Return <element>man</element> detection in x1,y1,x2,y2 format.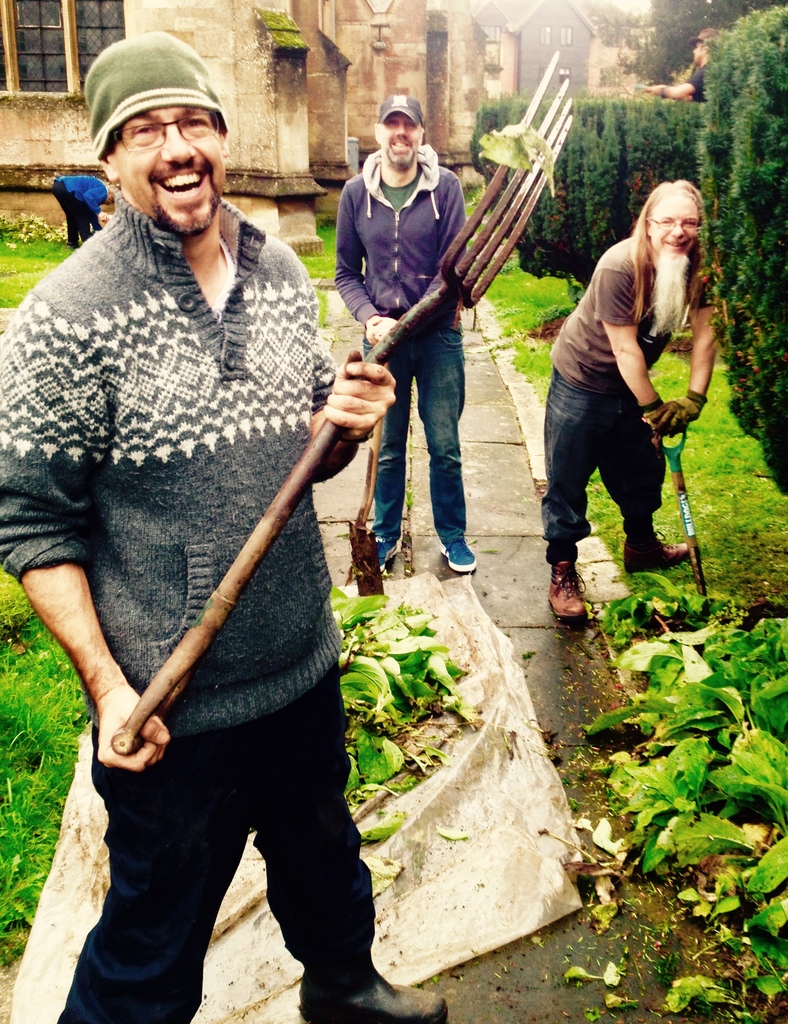
36,61,436,985.
